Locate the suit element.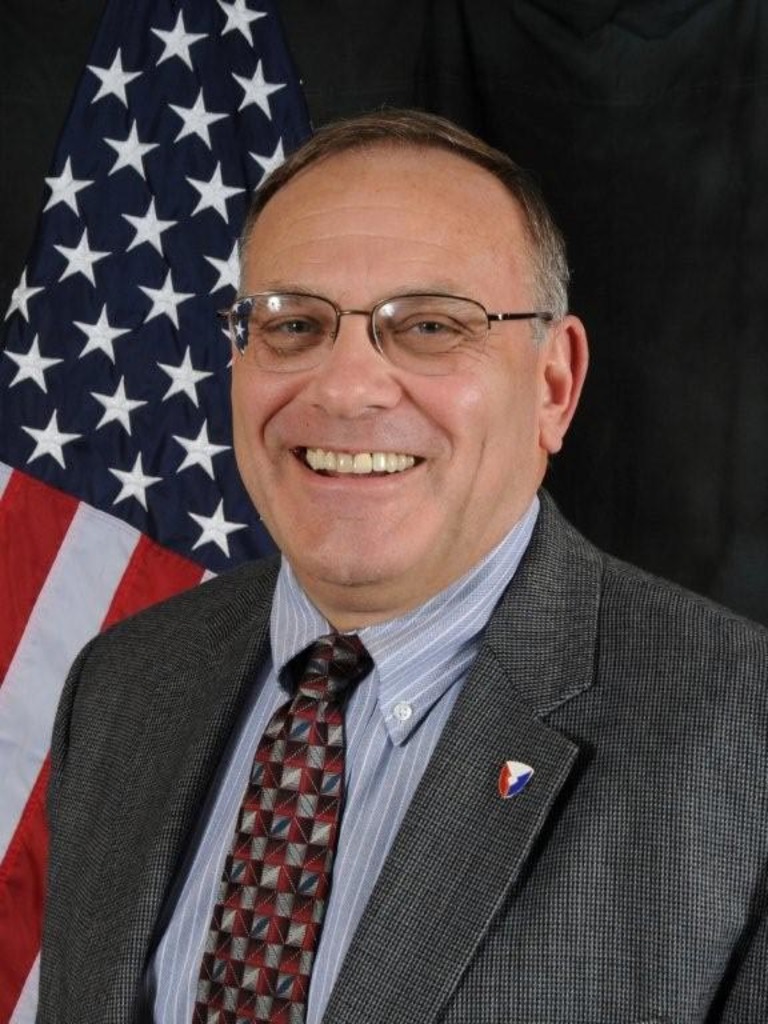
Element bbox: rect(25, 325, 747, 1020).
